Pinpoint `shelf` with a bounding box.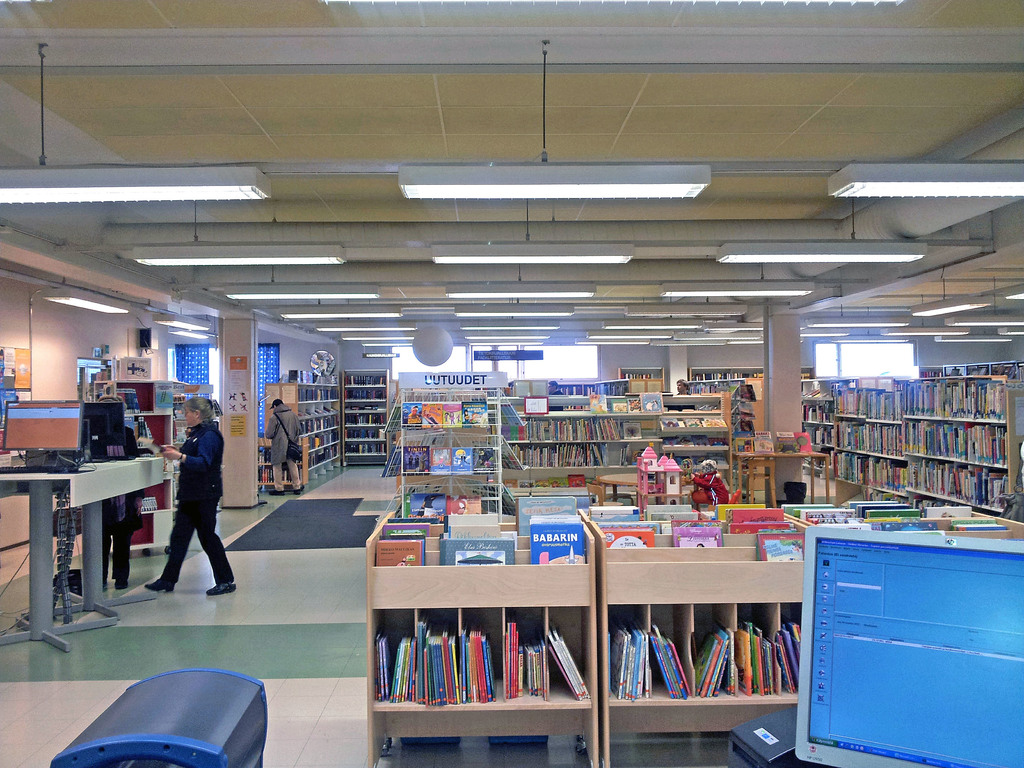
Rect(307, 454, 314, 470).
